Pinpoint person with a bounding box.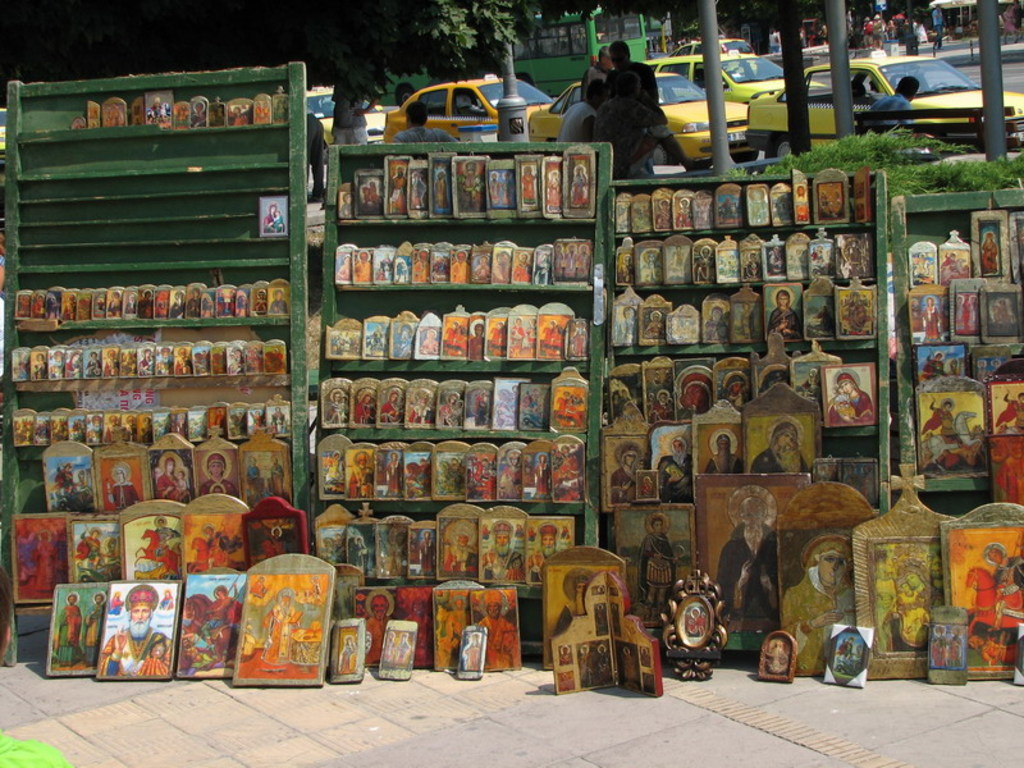
324/387/347/421.
